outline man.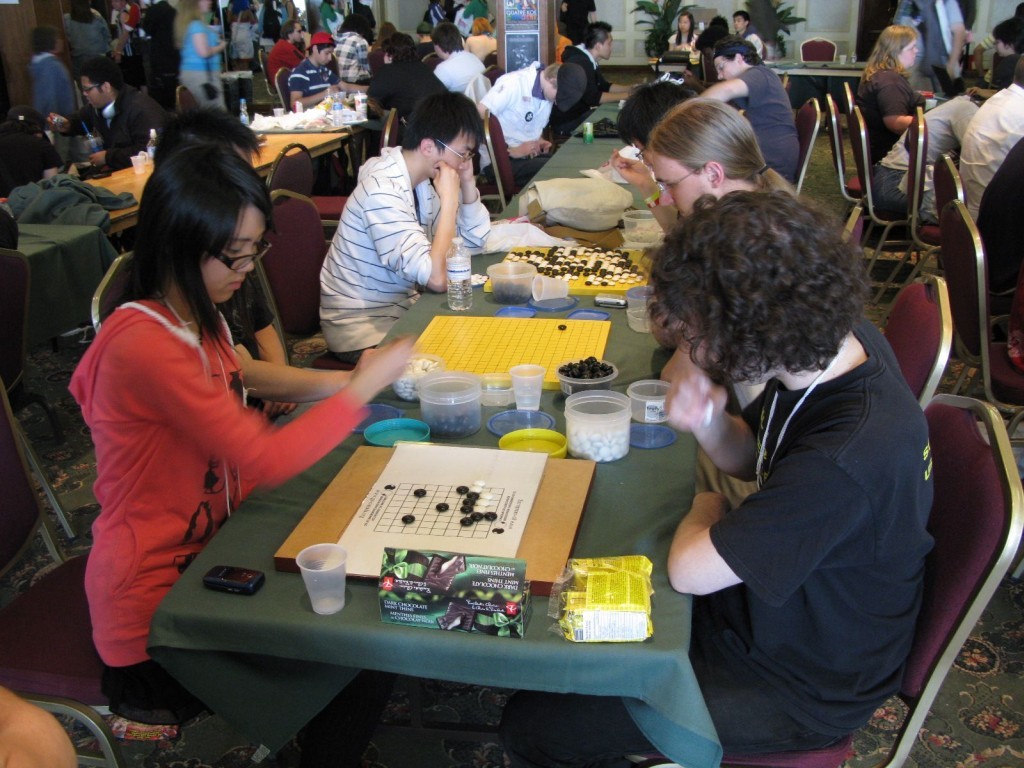
Outline: (left=264, top=18, right=302, bottom=98).
